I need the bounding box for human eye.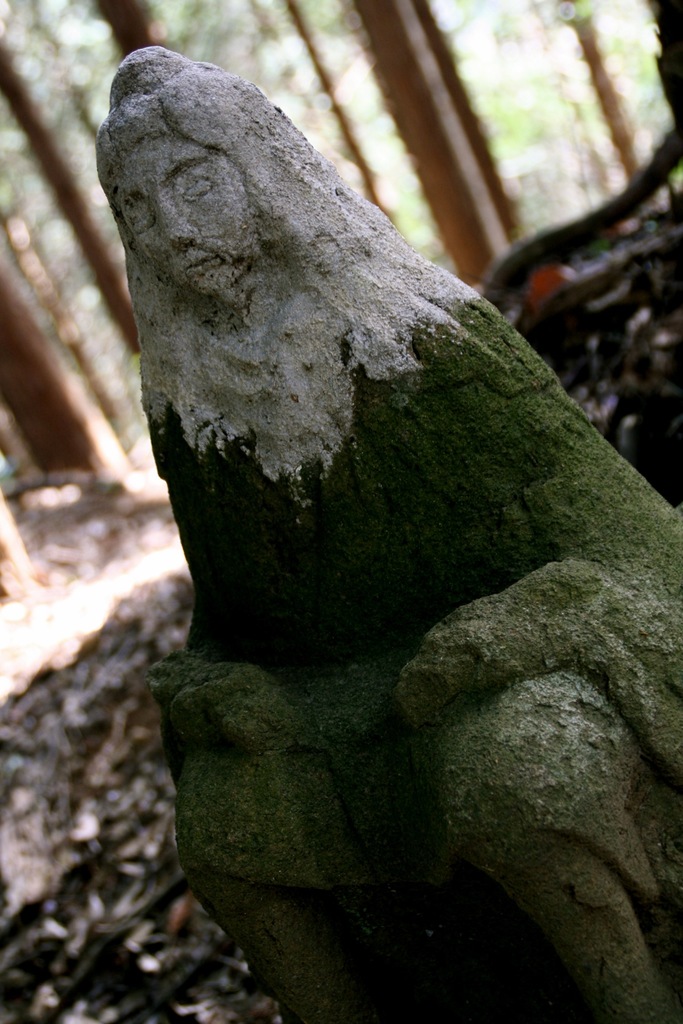
Here it is: 180, 162, 213, 207.
